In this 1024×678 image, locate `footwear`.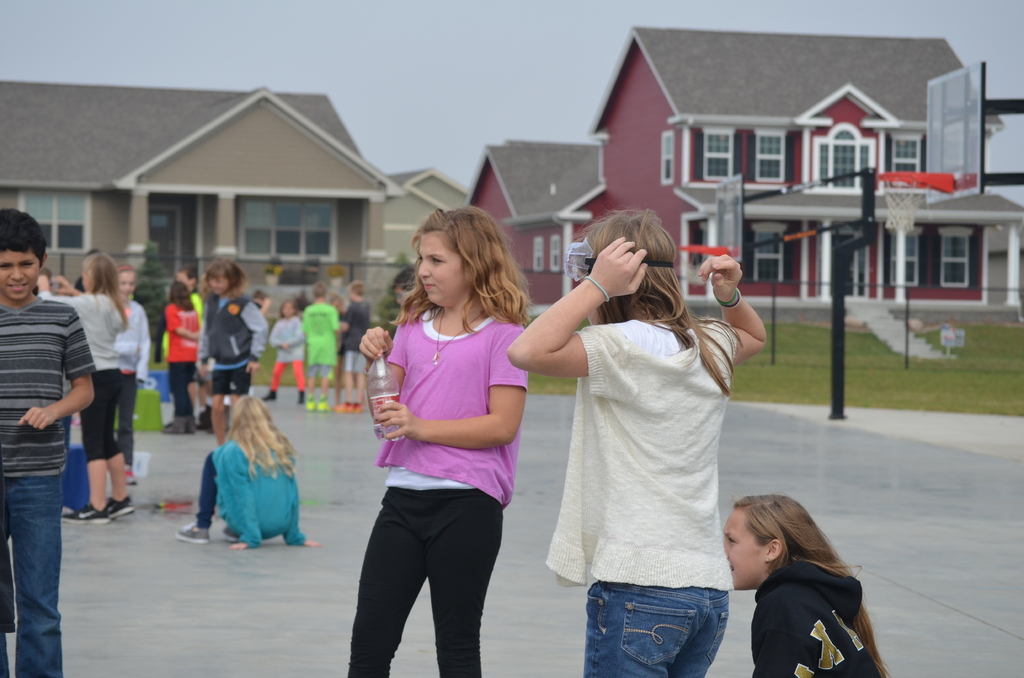
Bounding box: (163,414,184,433).
